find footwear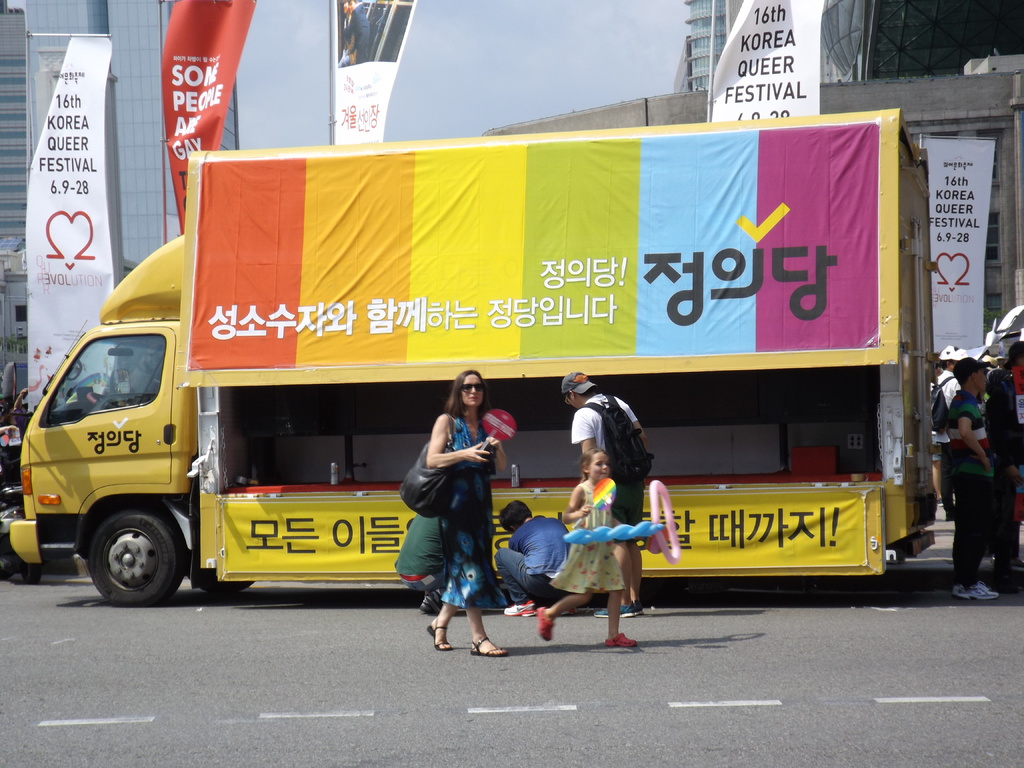
l=957, t=582, r=1002, b=602
